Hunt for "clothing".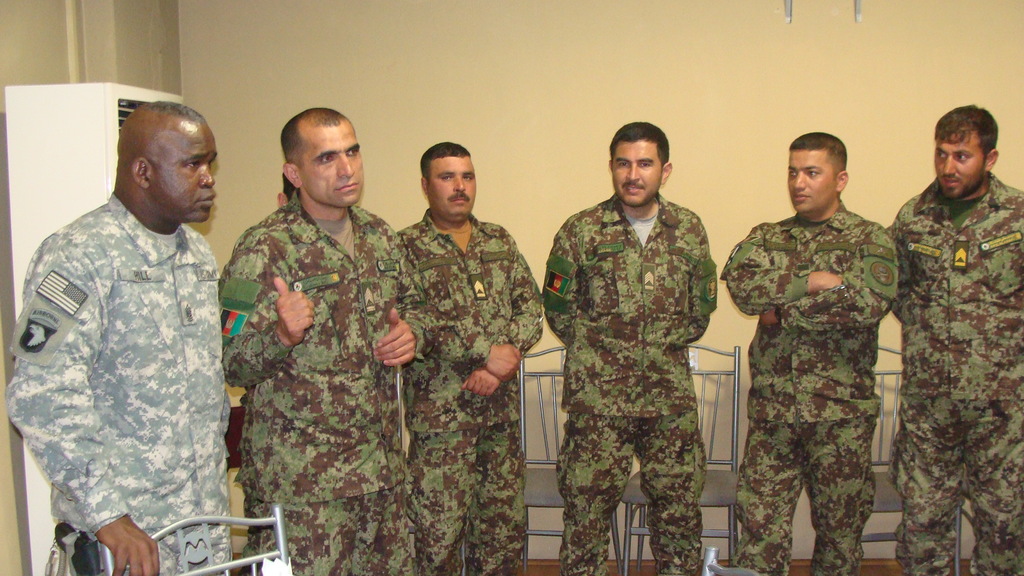
Hunted down at x1=539 y1=188 x2=719 y2=575.
